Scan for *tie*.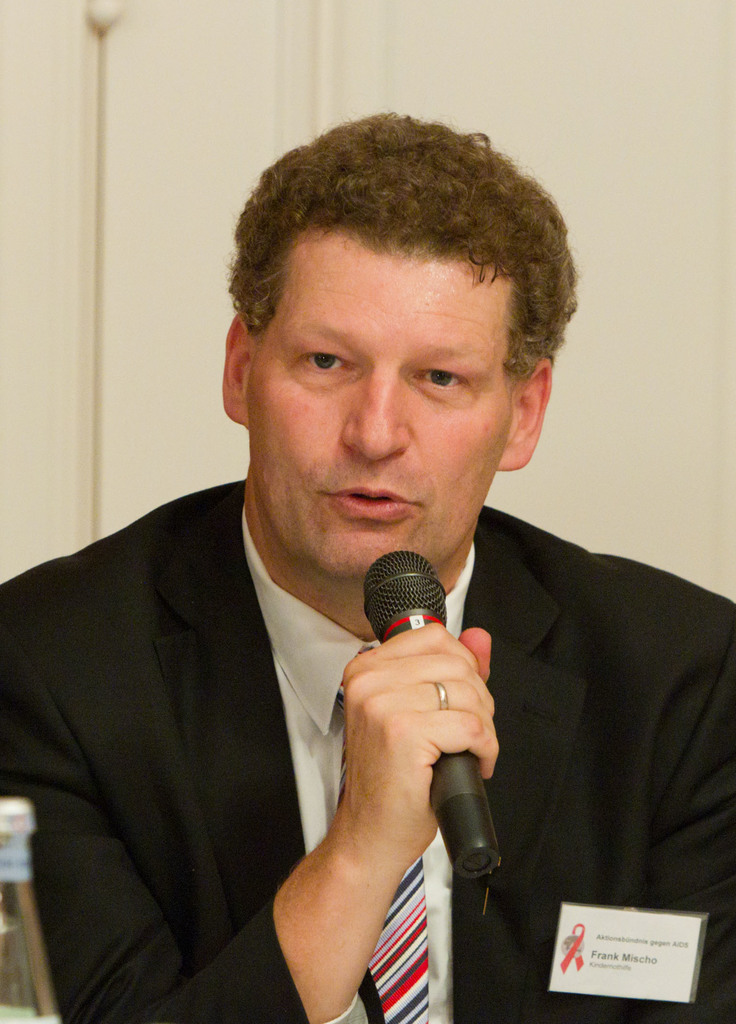
Scan result: x1=332, y1=636, x2=434, y2=1021.
